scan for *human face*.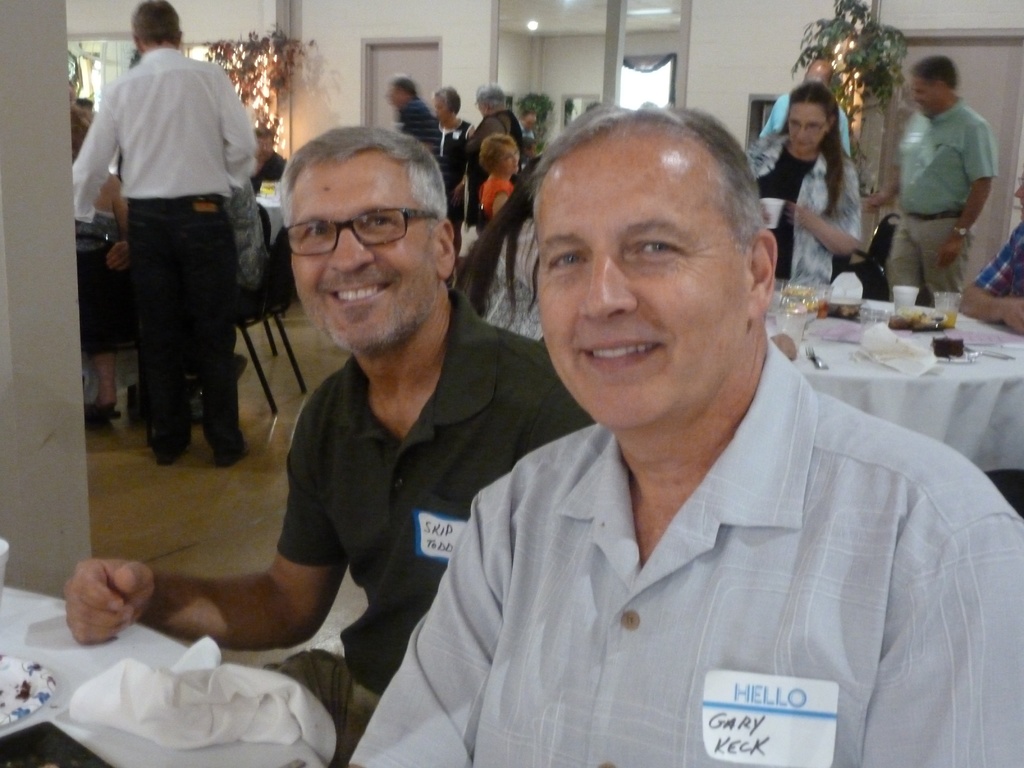
Scan result: l=289, t=159, r=436, b=353.
